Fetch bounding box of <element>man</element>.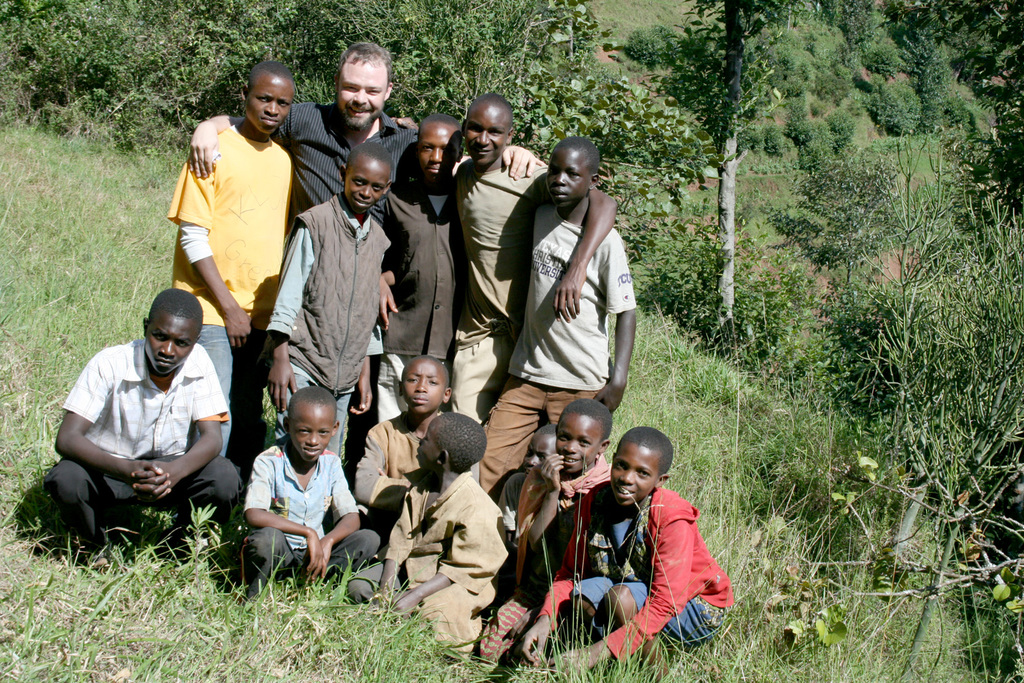
Bbox: bbox=(41, 249, 253, 571).
